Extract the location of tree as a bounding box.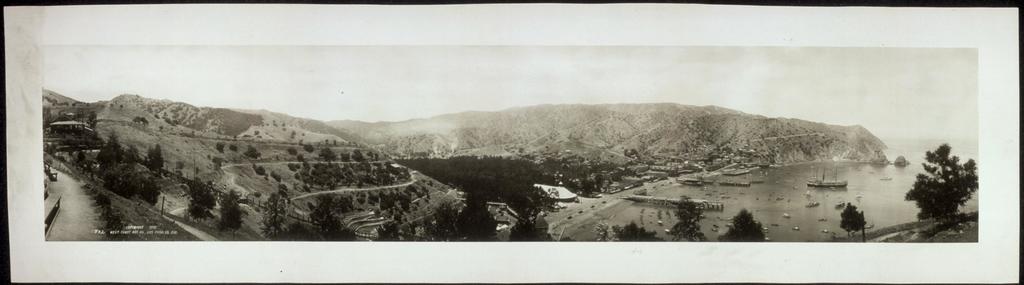
rect(502, 188, 545, 245).
